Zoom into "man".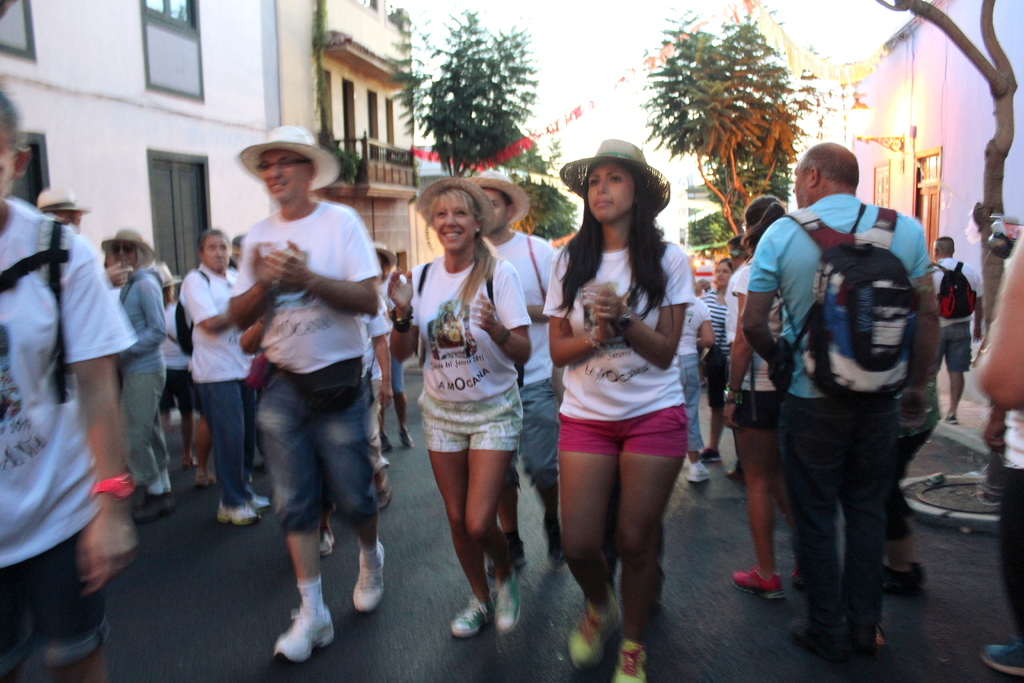
Zoom target: crop(940, 233, 976, 434).
